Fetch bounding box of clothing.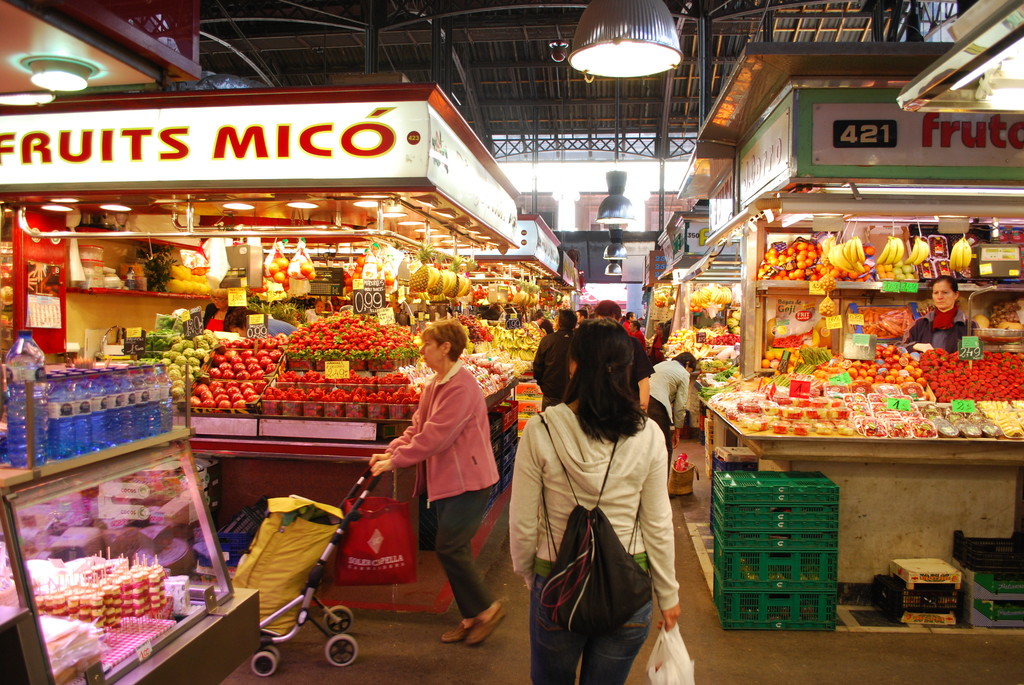
Bbox: <box>528,325,580,407</box>.
